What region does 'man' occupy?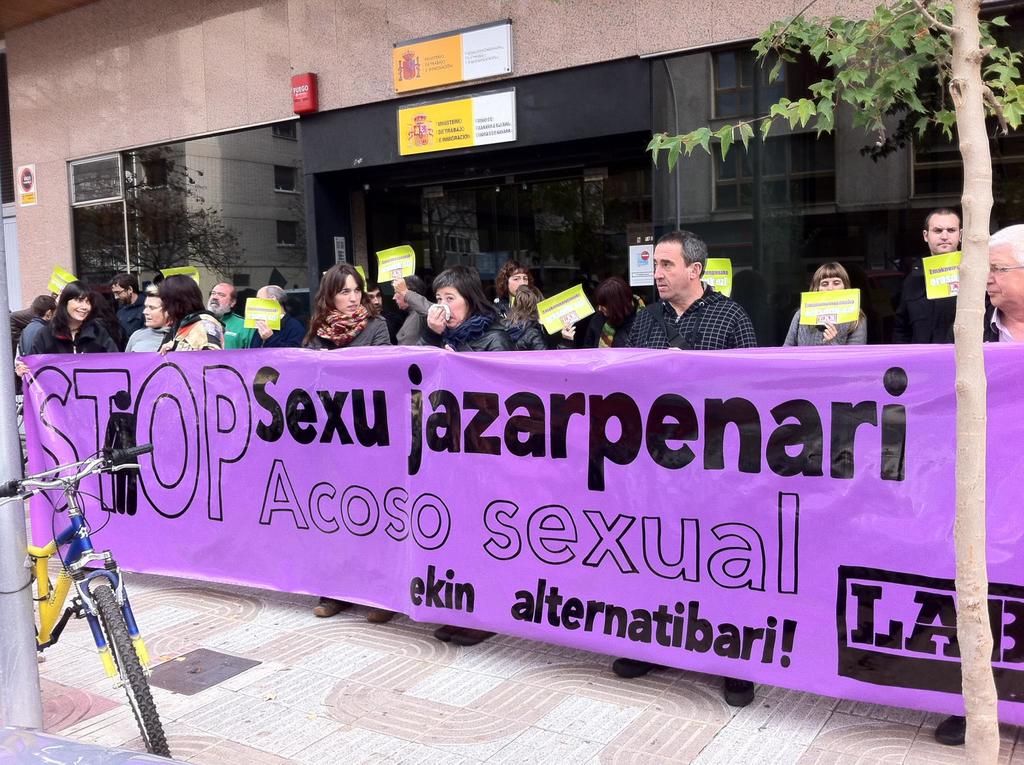
(left=244, top=283, right=317, bottom=349).
